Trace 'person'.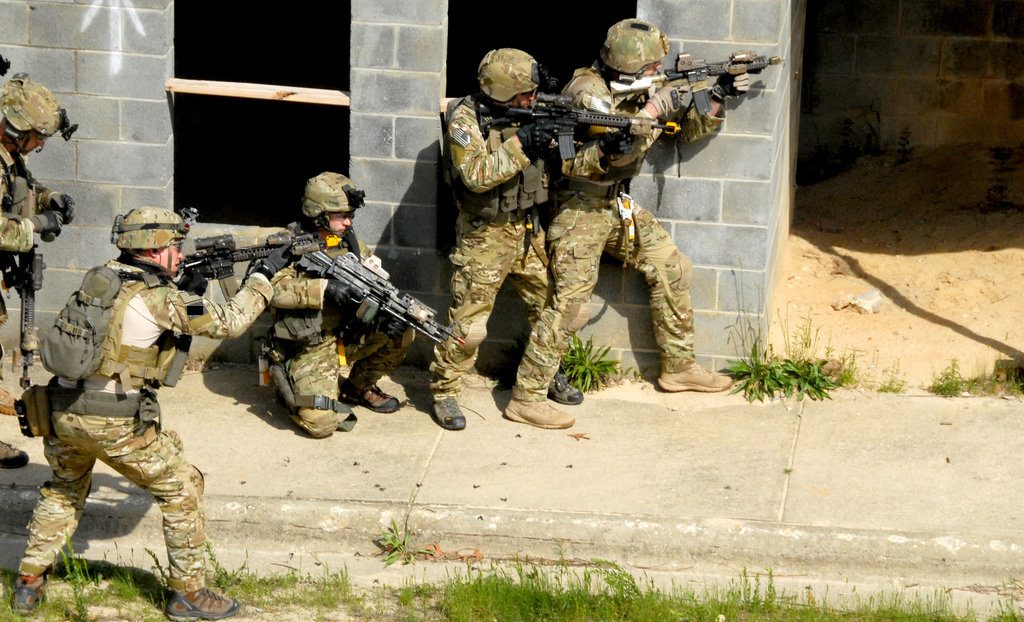
Traced to box(6, 75, 74, 474).
